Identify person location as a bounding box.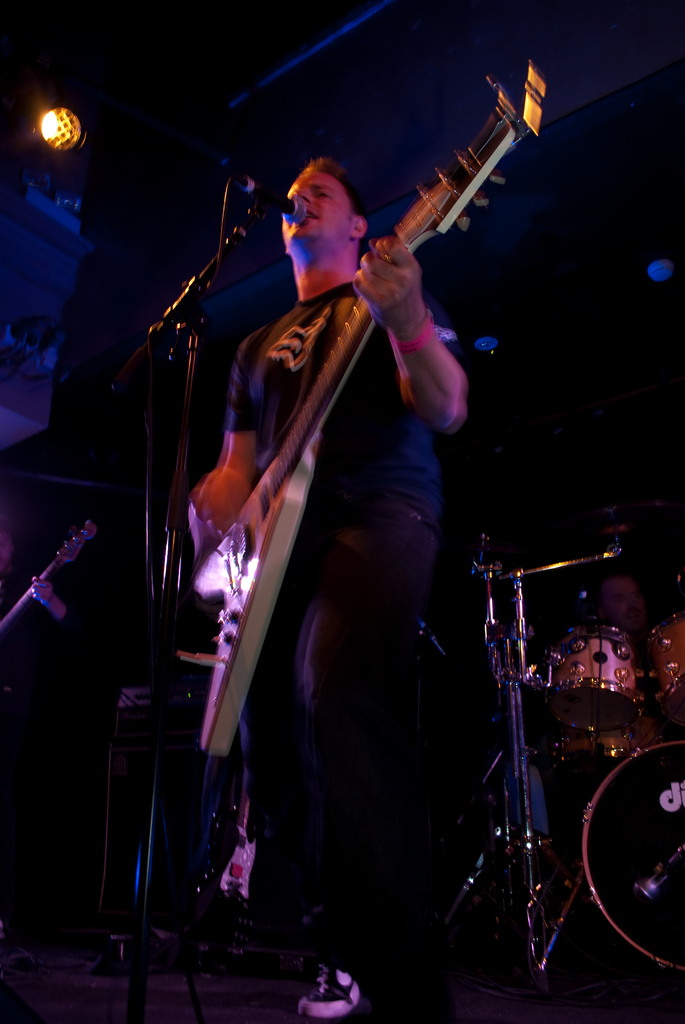
(x1=182, y1=162, x2=469, y2=1013).
